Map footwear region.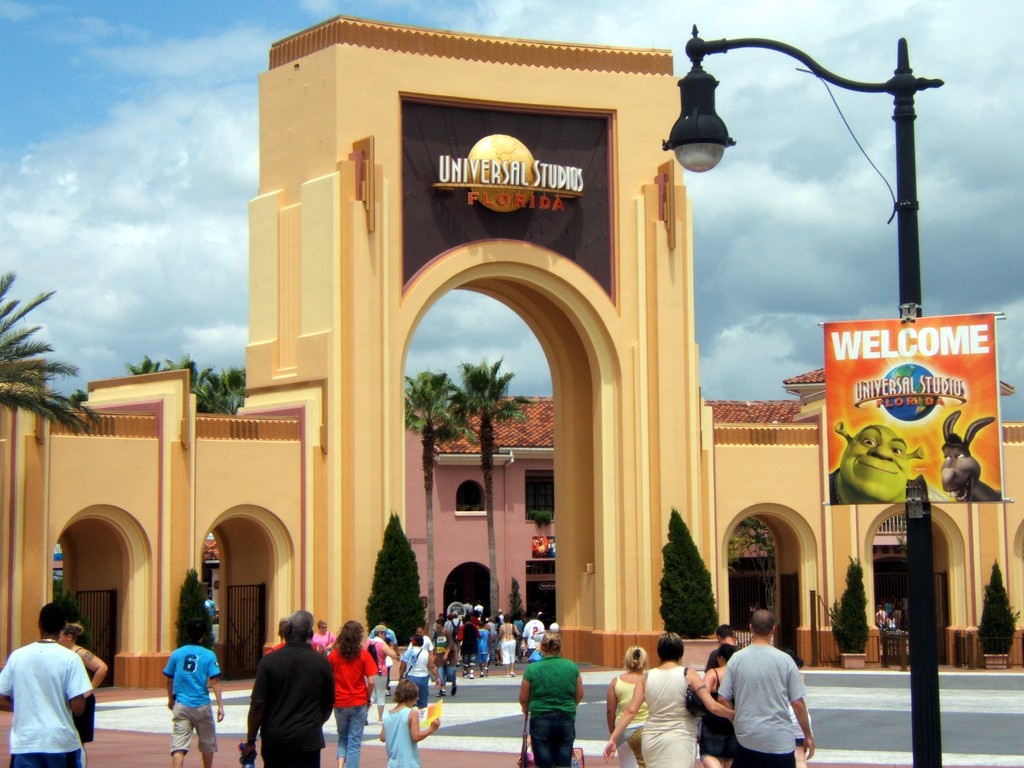
Mapped to l=504, t=671, r=508, b=677.
